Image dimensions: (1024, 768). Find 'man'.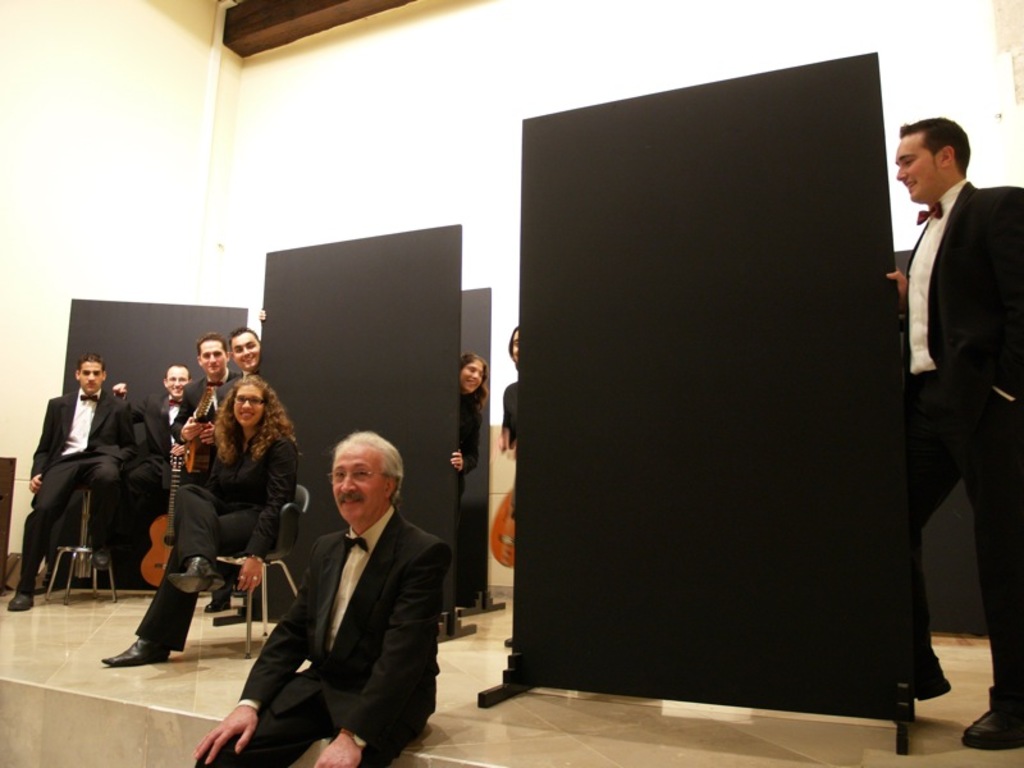
bbox(193, 428, 451, 767).
